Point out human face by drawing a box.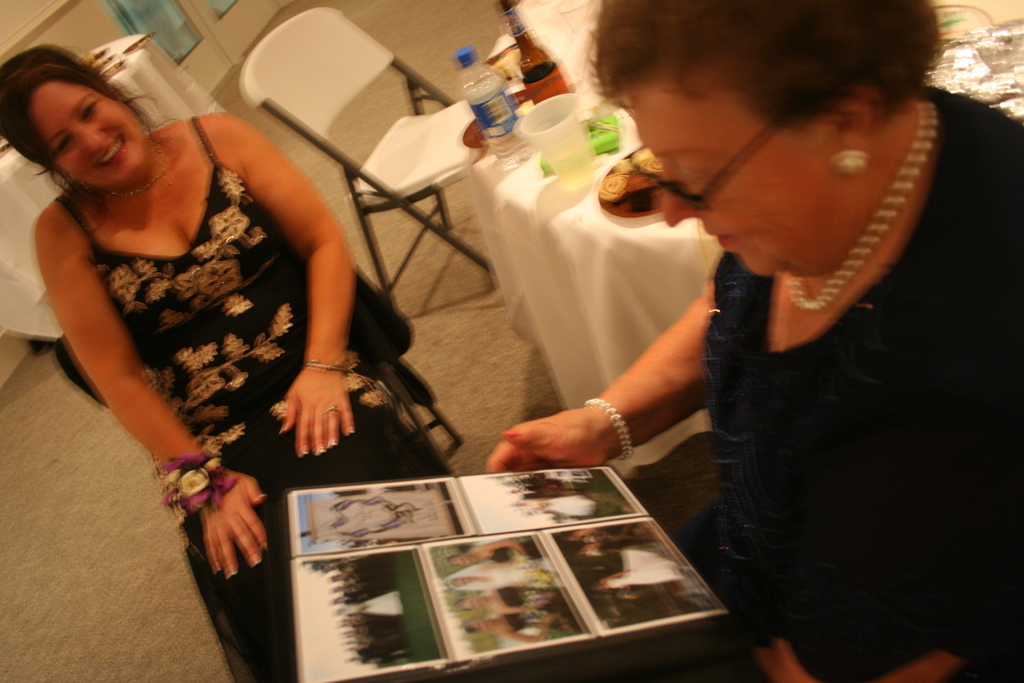
crop(25, 73, 143, 194).
